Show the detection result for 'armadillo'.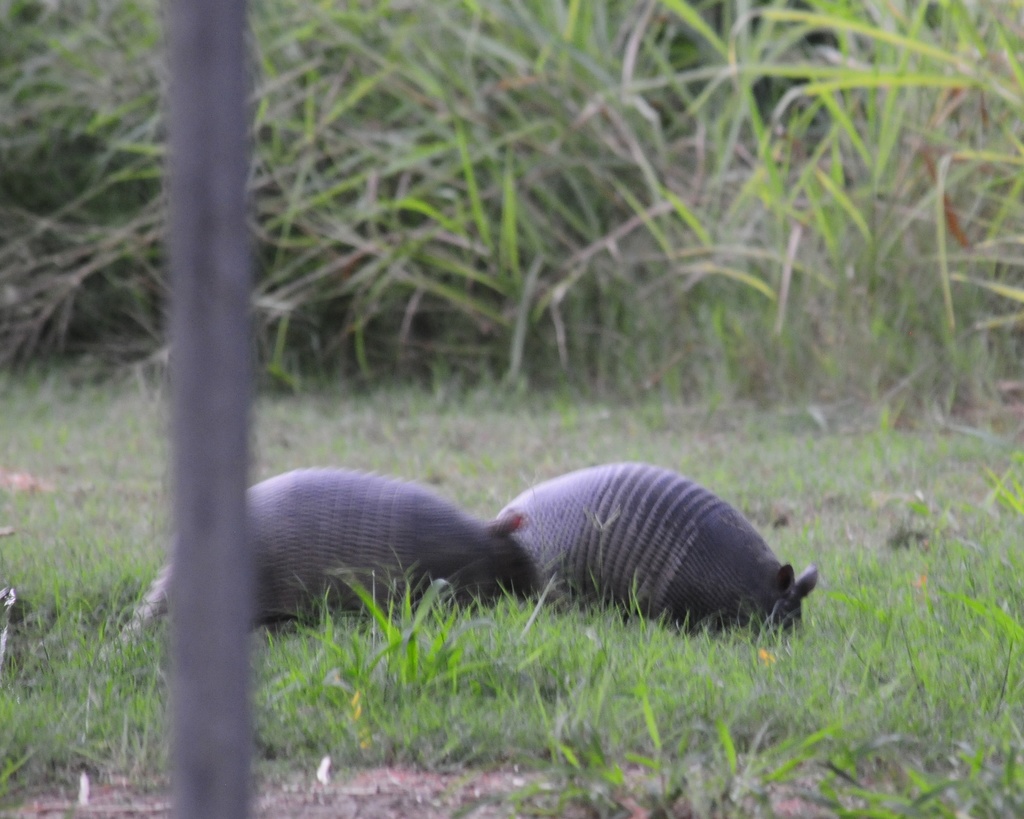
[left=495, top=459, right=815, bottom=628].
